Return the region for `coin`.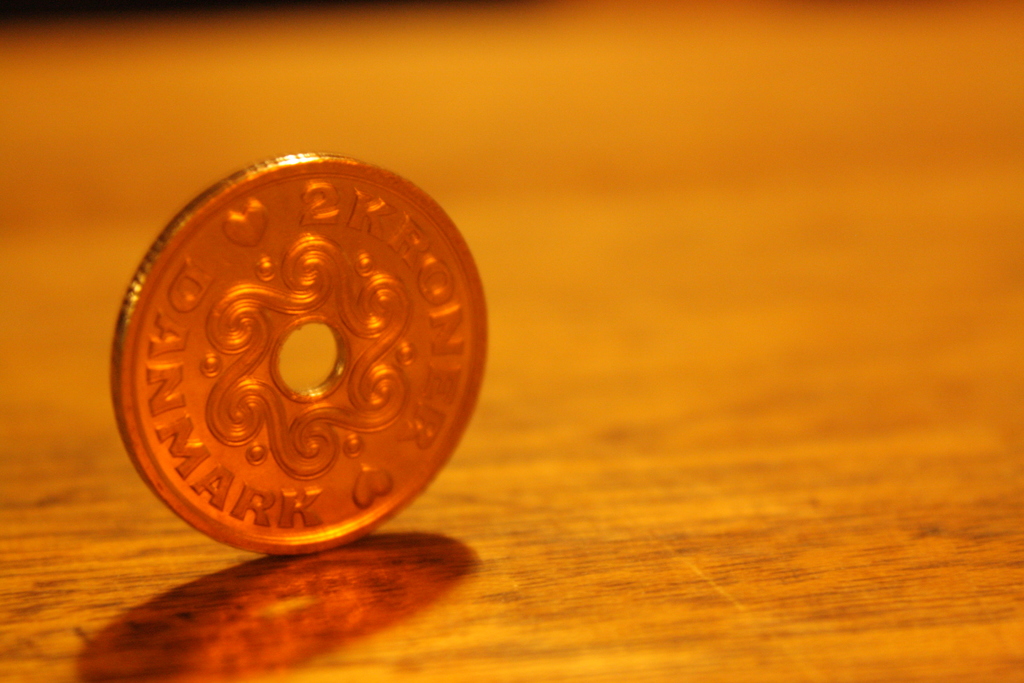
124 151 477 564.
